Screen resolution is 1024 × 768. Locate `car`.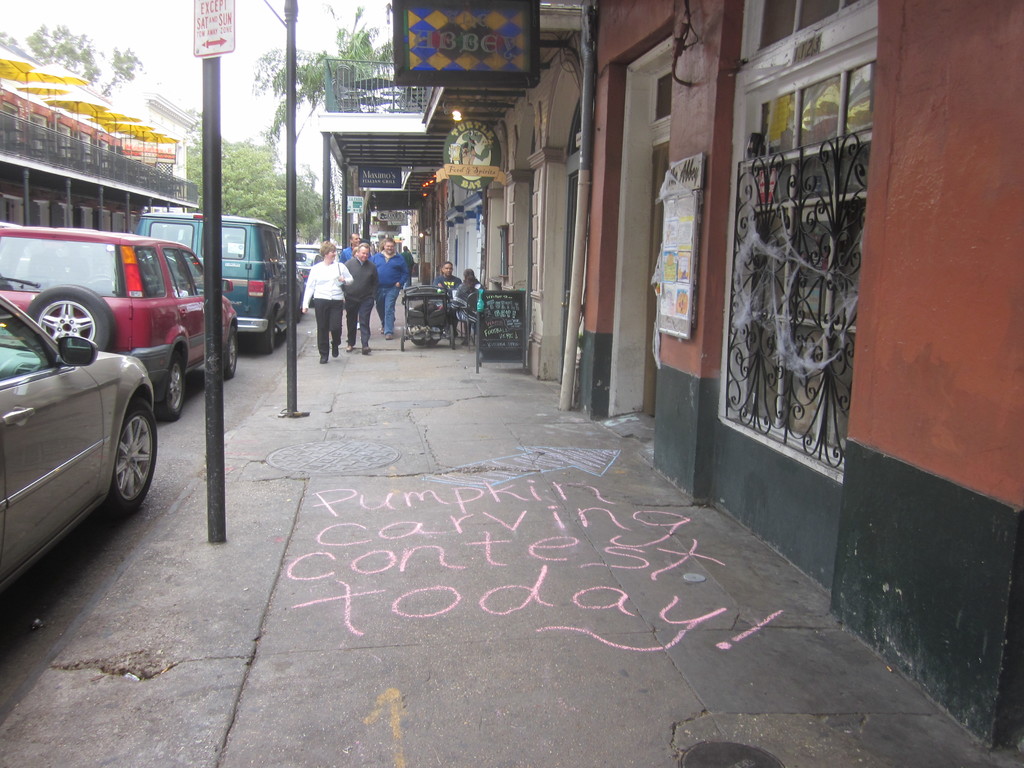
(x1=0, y1=221, x2=241, y2=423).
